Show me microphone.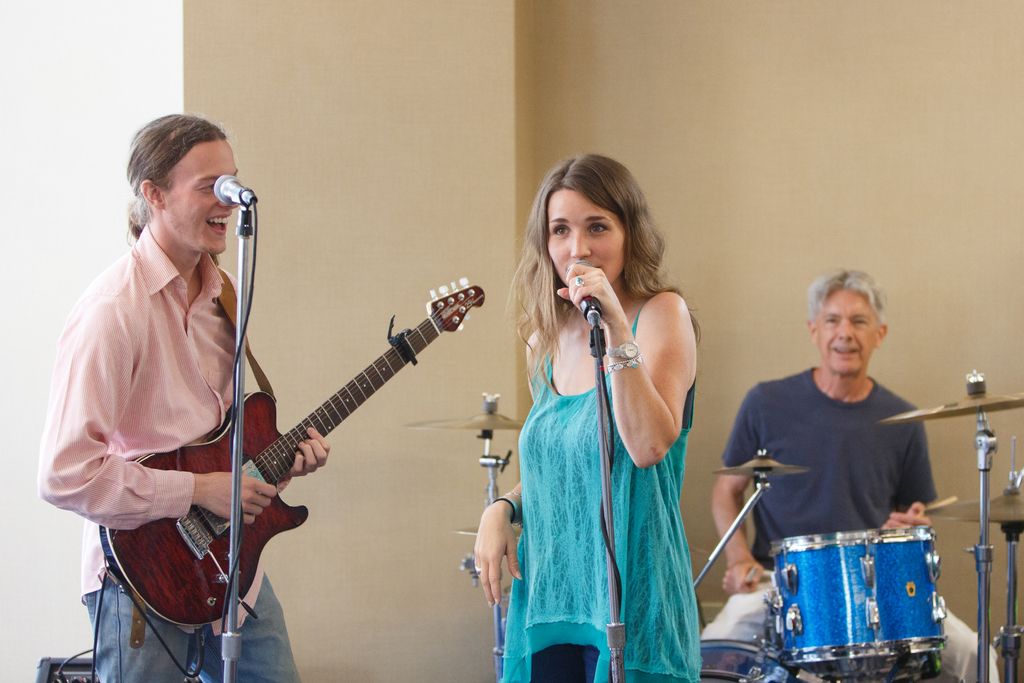
microphone is here: bbox=(215, 173, 257, 206).
